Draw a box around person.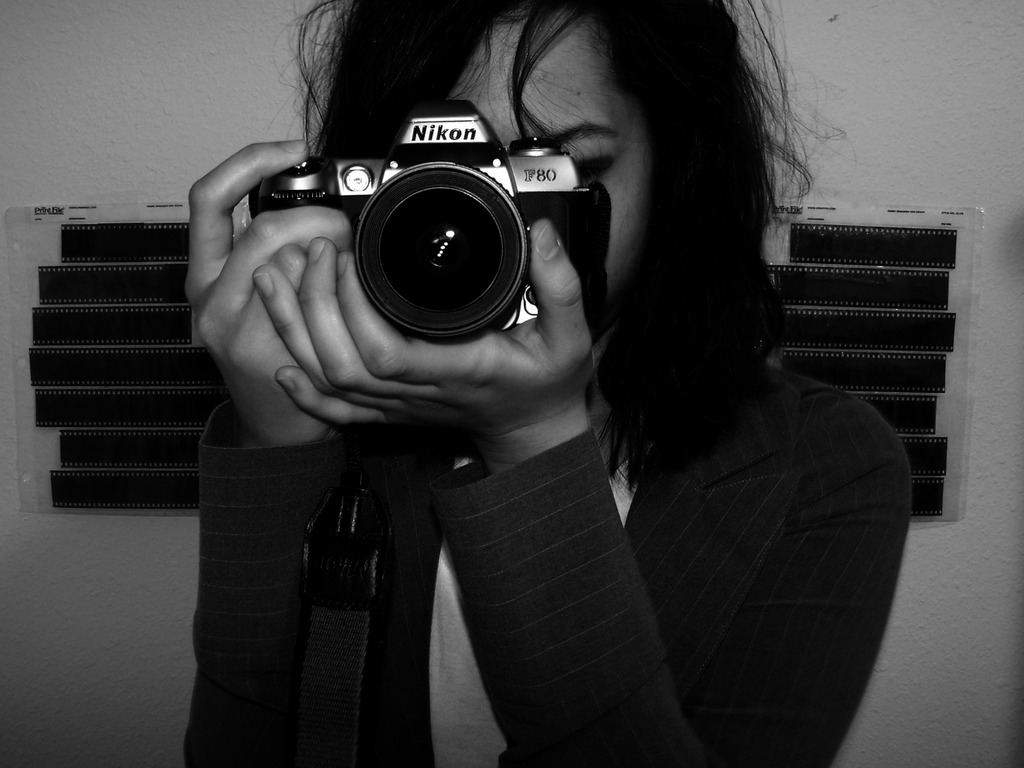
118:24:928:749.
